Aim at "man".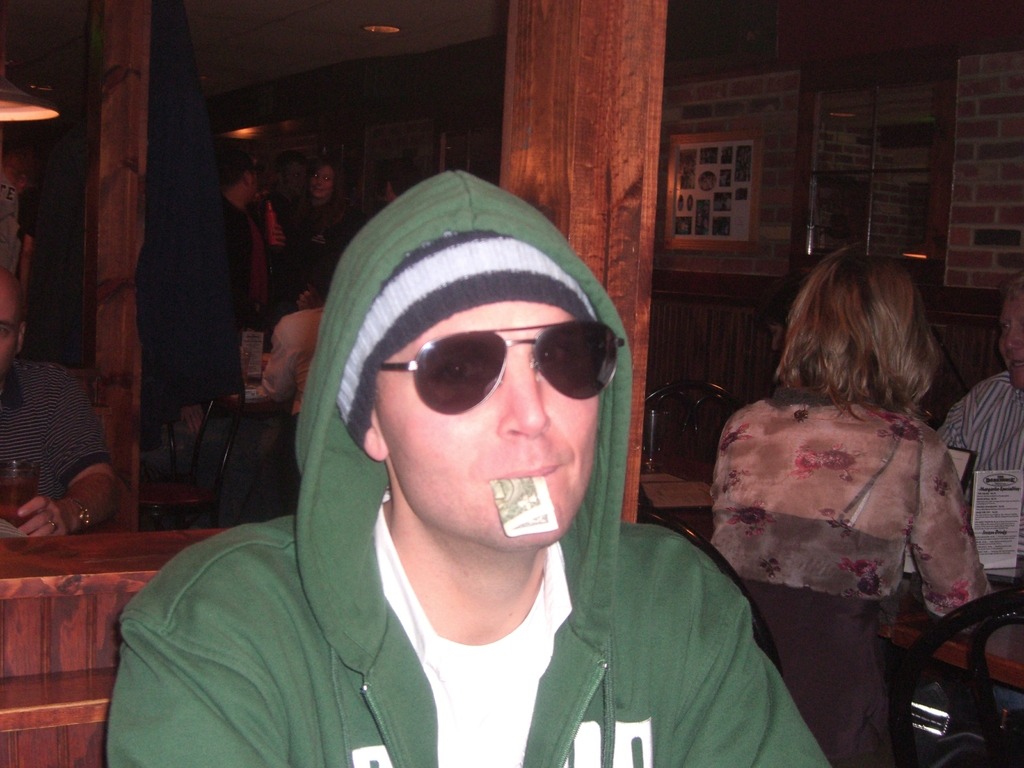
Aimed at region(937, 277, 1023, 608).
